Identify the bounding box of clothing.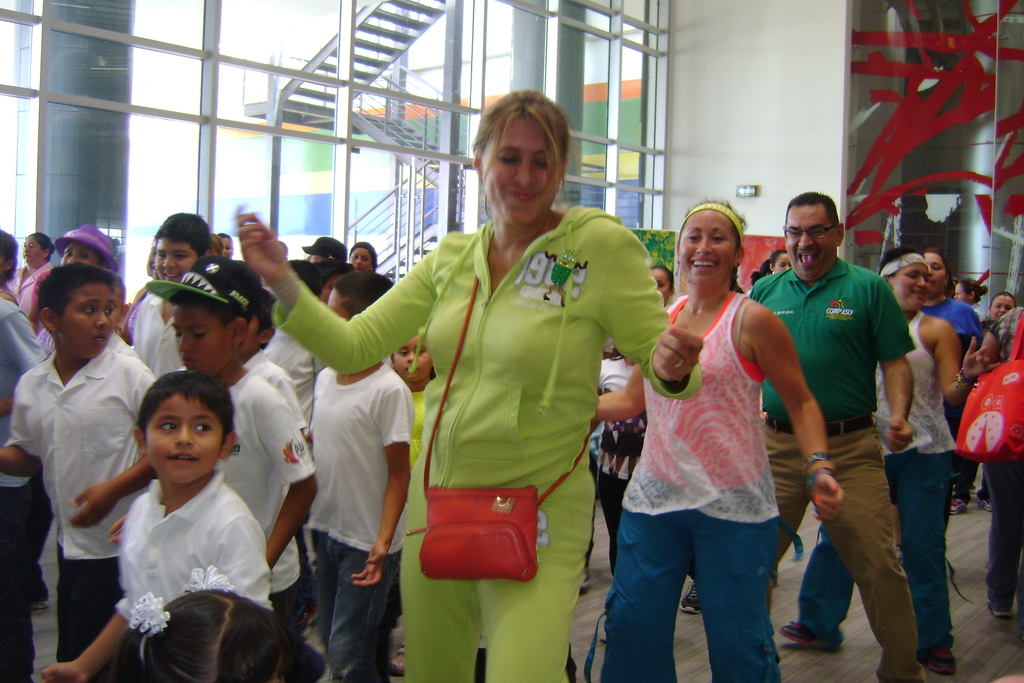
Rect(990, 303, 1023, 608).
